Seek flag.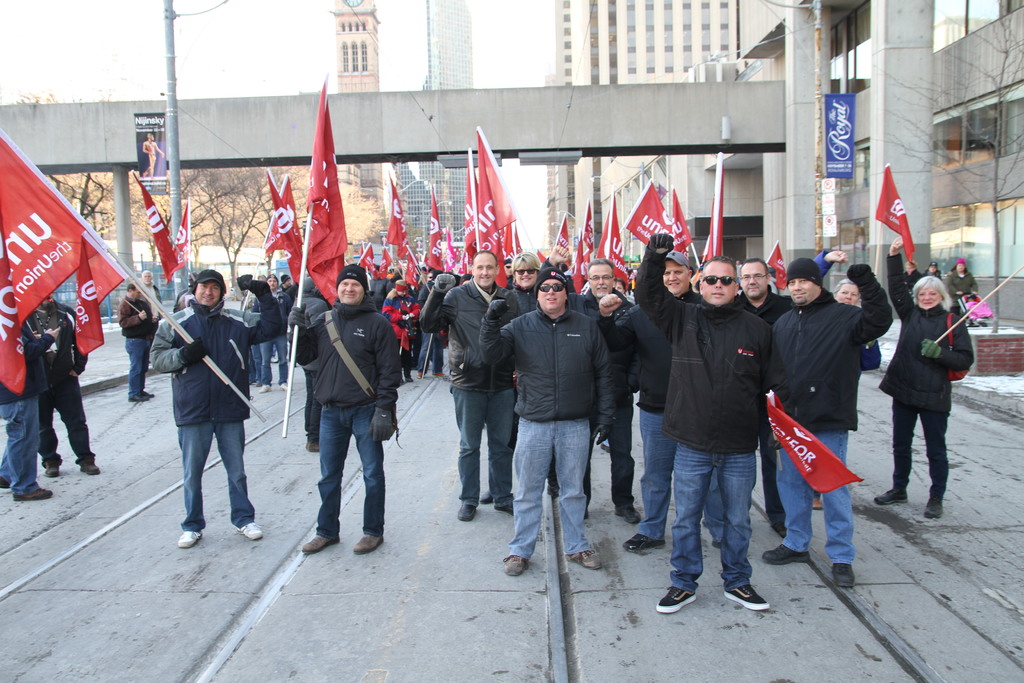
bbox=(74, 235, 127, 352).
